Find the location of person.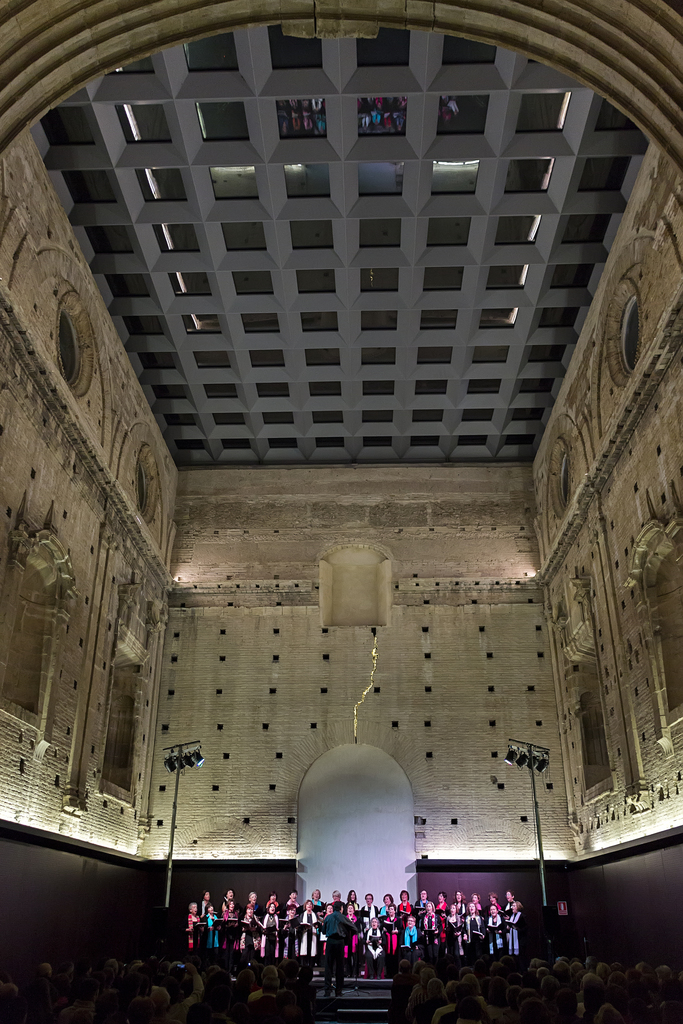
Location: box=[461, 900, 483, 956].
